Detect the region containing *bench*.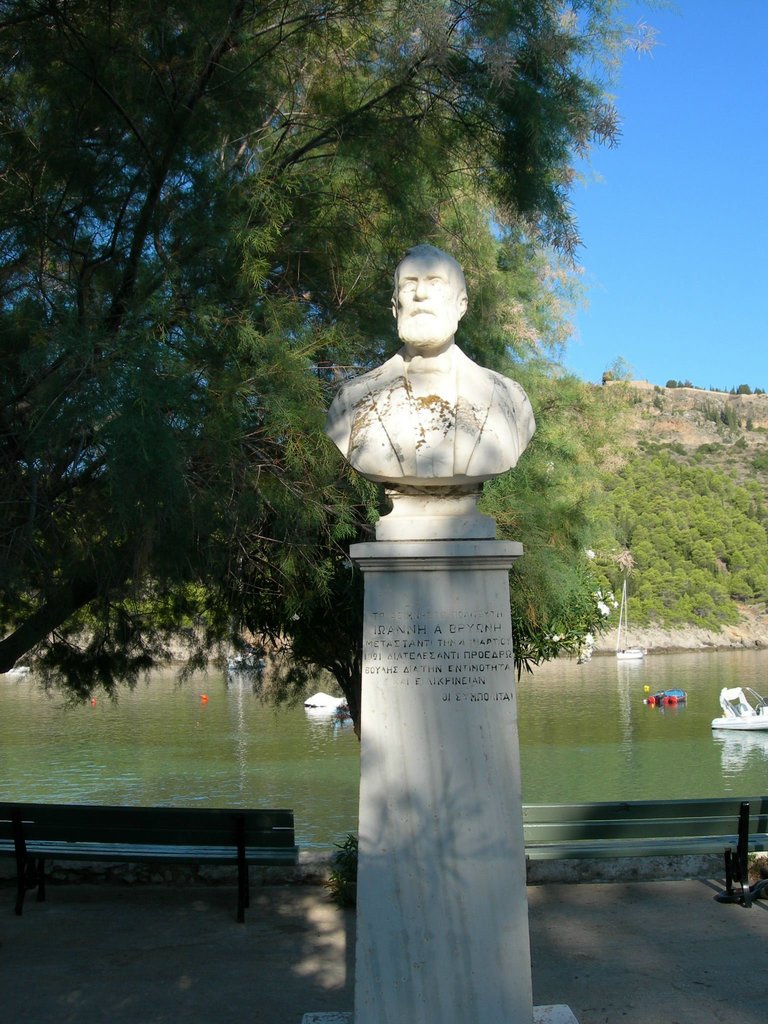
box=[0, 799, 316, 928].
